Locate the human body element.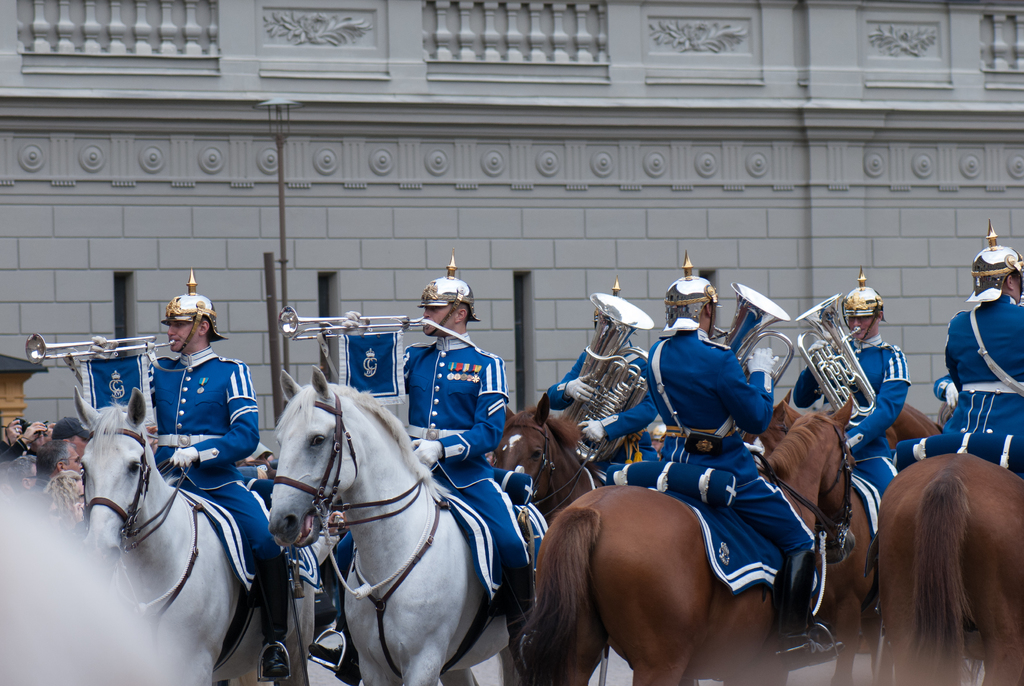
Element bbox: {"x1": 26, "y1": 426, "x2": 79, "y2": 487}.
